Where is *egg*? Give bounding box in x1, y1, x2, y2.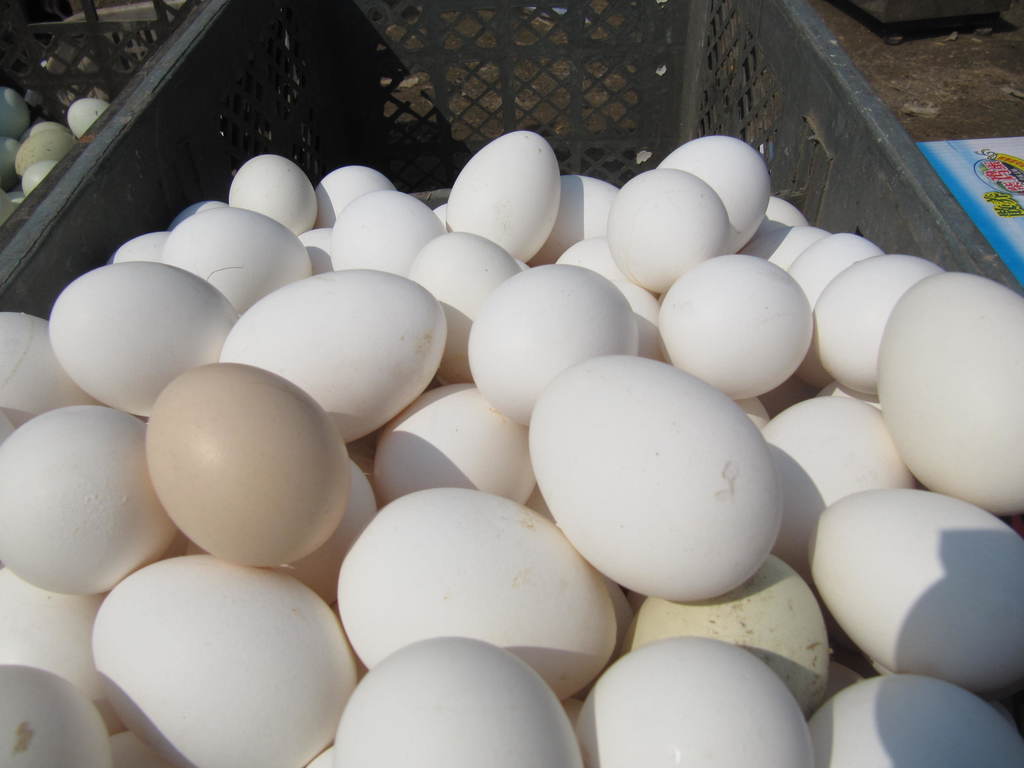
0, 85, 30, 129.
